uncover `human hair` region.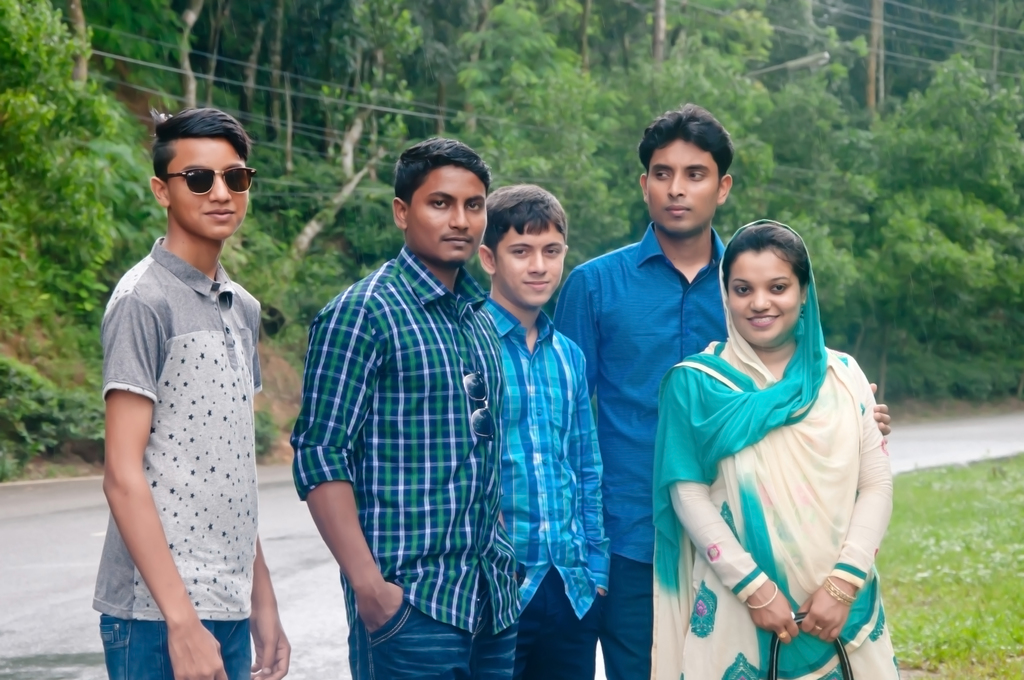
Uncovered: box(147, 104, 249, 184).
